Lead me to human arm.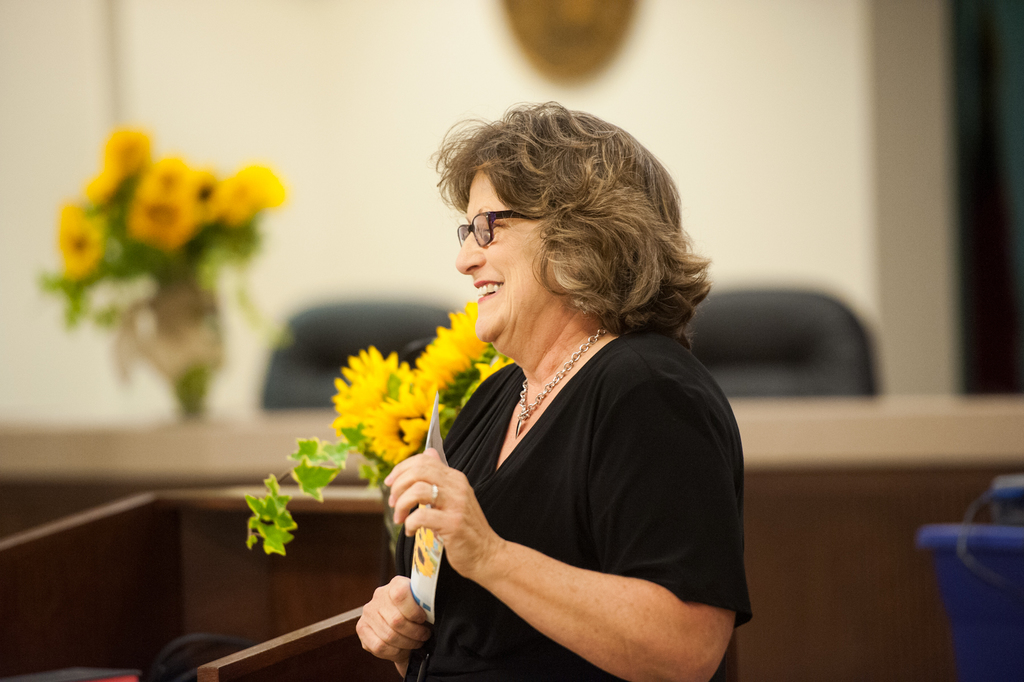
Lead to x1=386 y1=394 x2=702 y2=665.
